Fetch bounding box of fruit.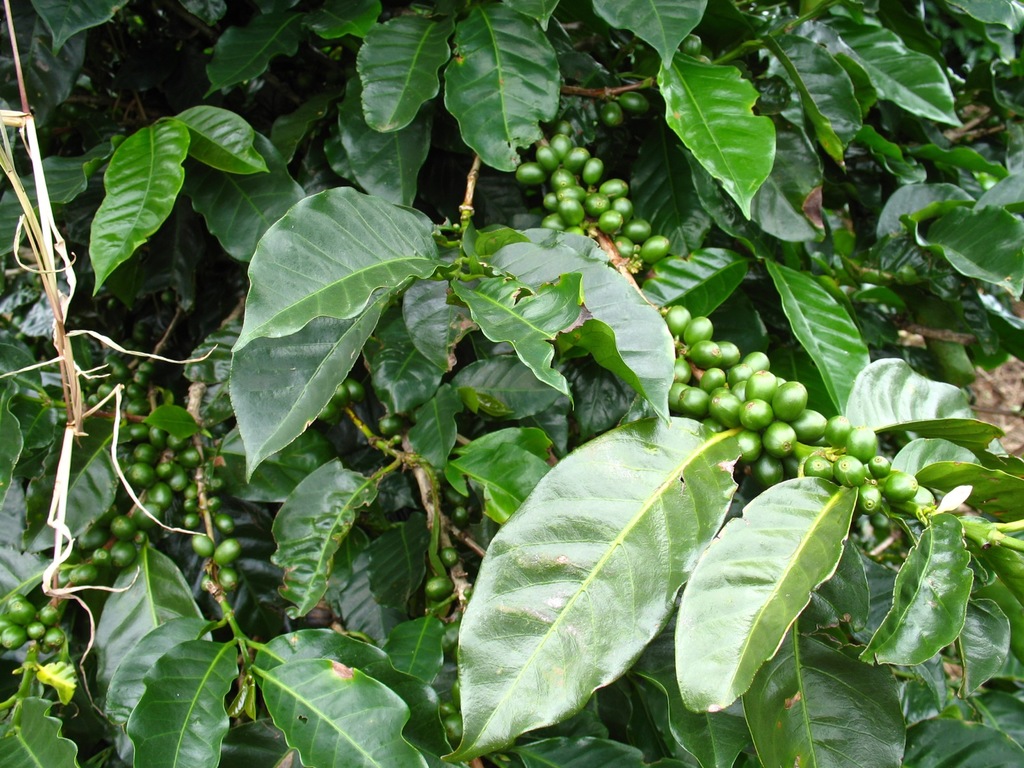
Bbox: 616,89,650,121.
